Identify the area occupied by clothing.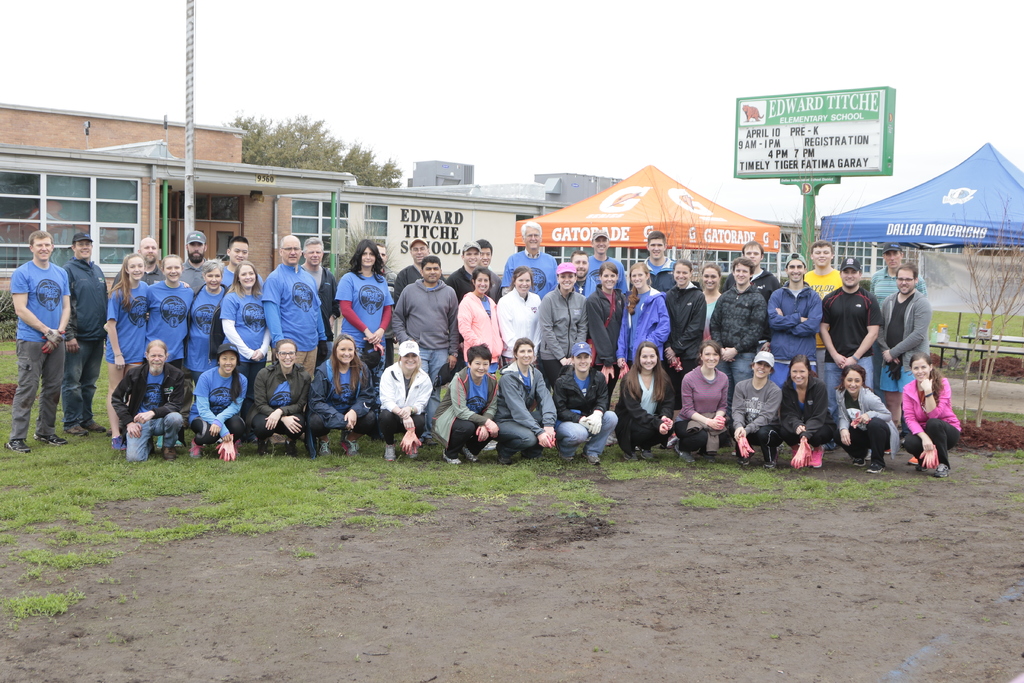
Area: <bbox>392, 260, 438, 304</bbox>.
